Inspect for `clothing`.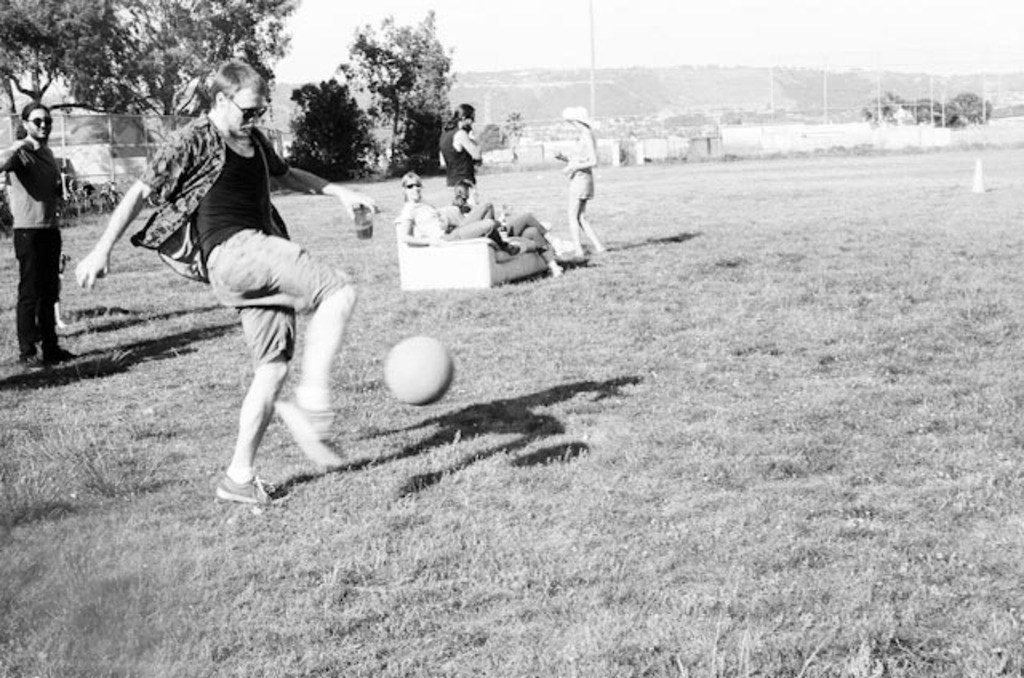
Inspection: {"x1": 126, "y1": 115, "x2": 291, "y2": 286}.
